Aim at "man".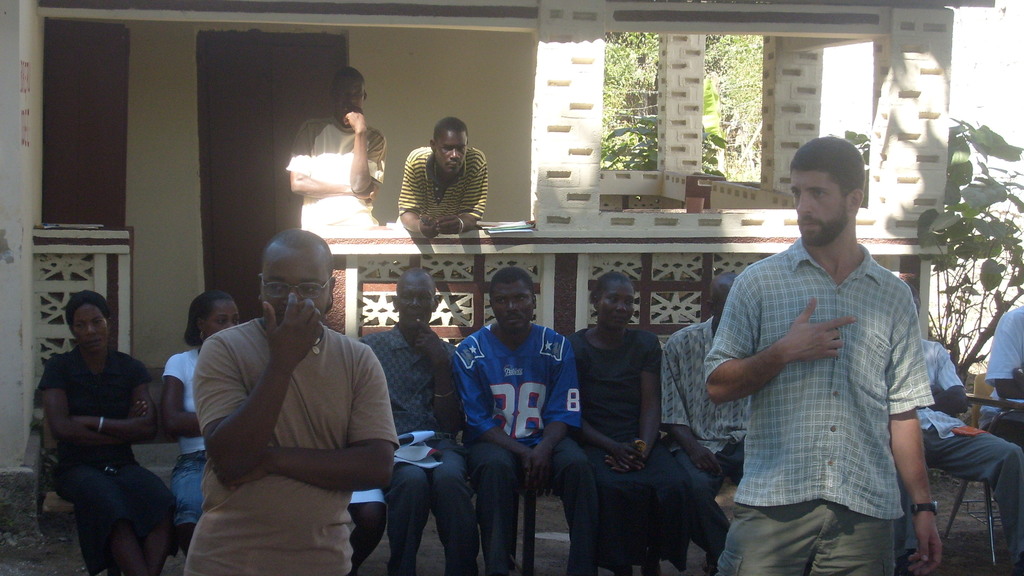
Aimed at <bbox>464, 272, 604, 575</bbox>.
